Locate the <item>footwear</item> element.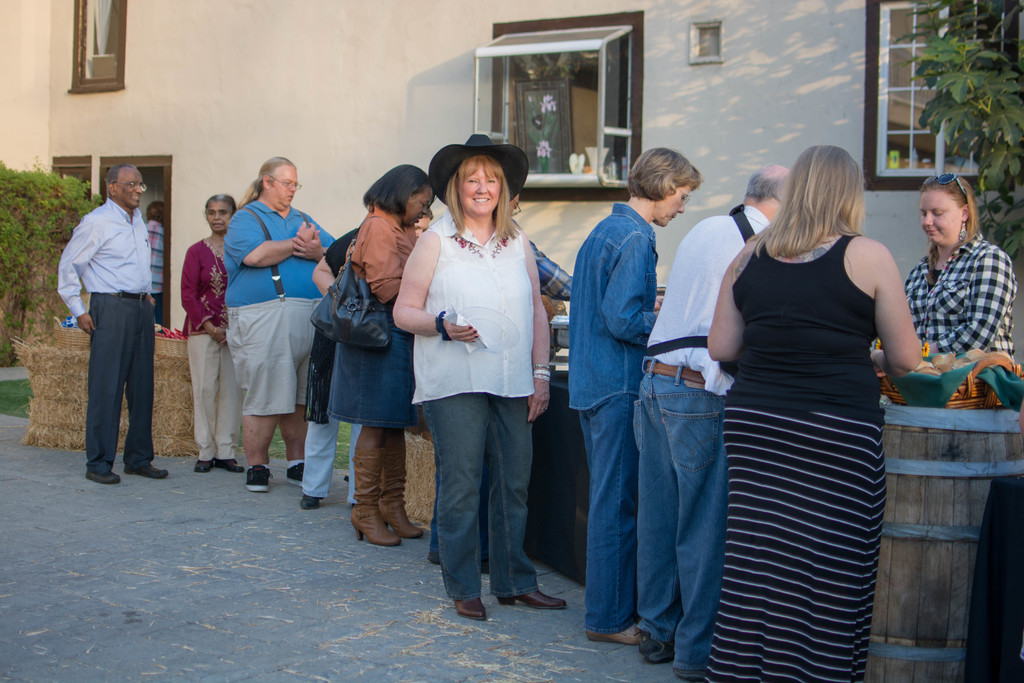
Element bbox: select_region(227, 459, 245, 472).
